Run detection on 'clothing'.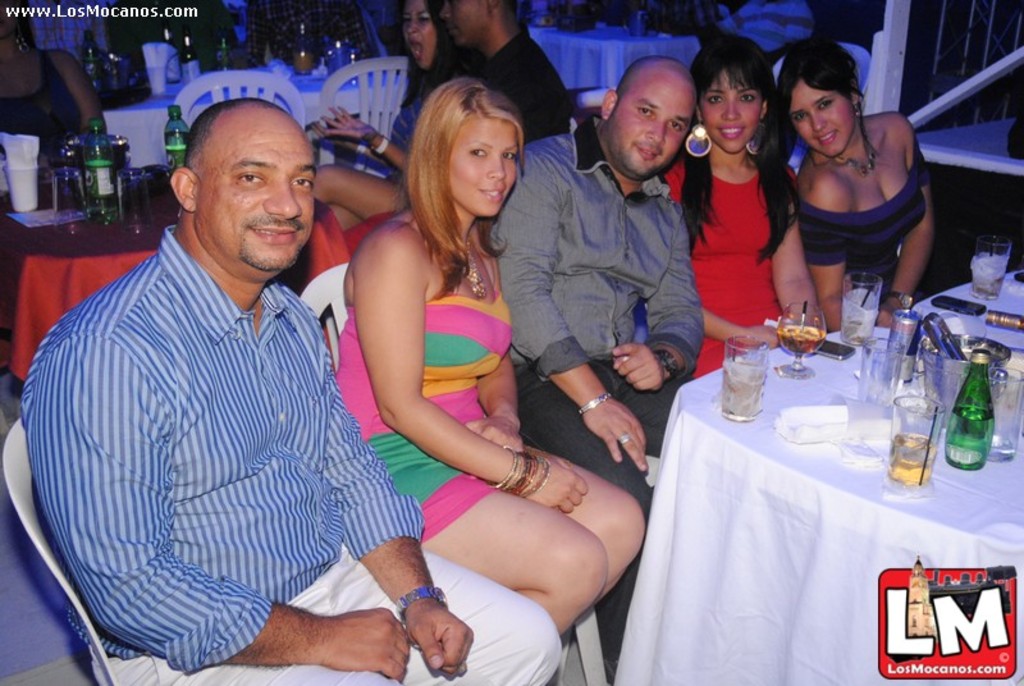
Result: region(800, 140, 931, 314).
